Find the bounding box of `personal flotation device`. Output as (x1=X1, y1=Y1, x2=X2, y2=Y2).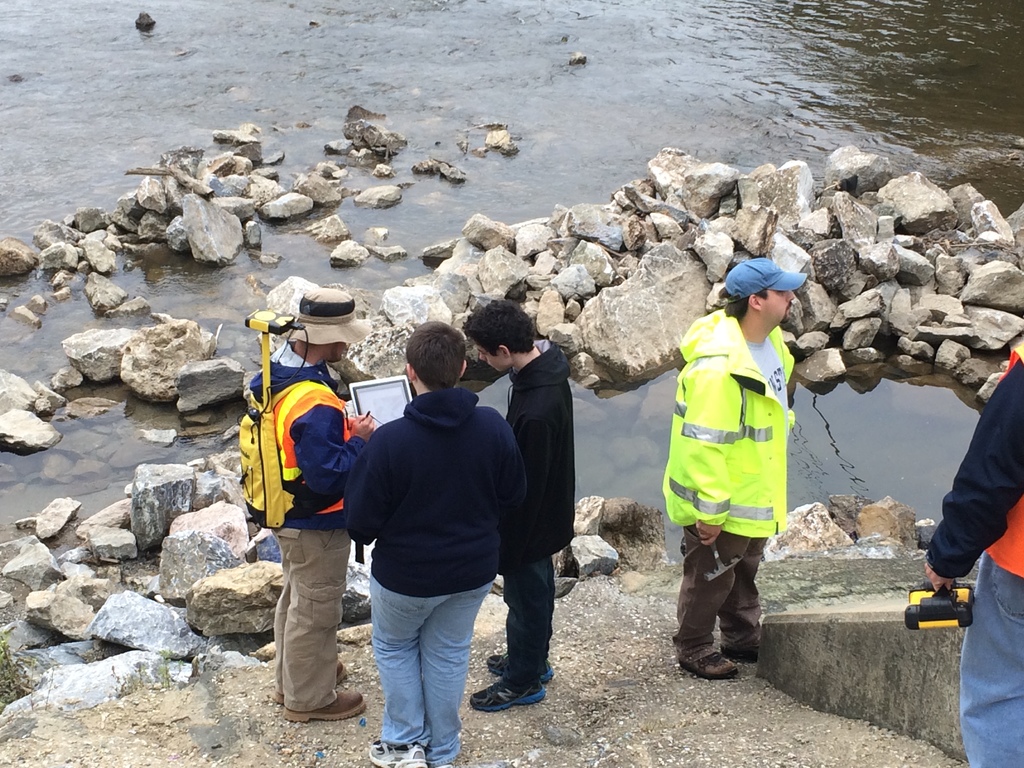
(x1=989, y1=330, x2=1023, y2=580).
